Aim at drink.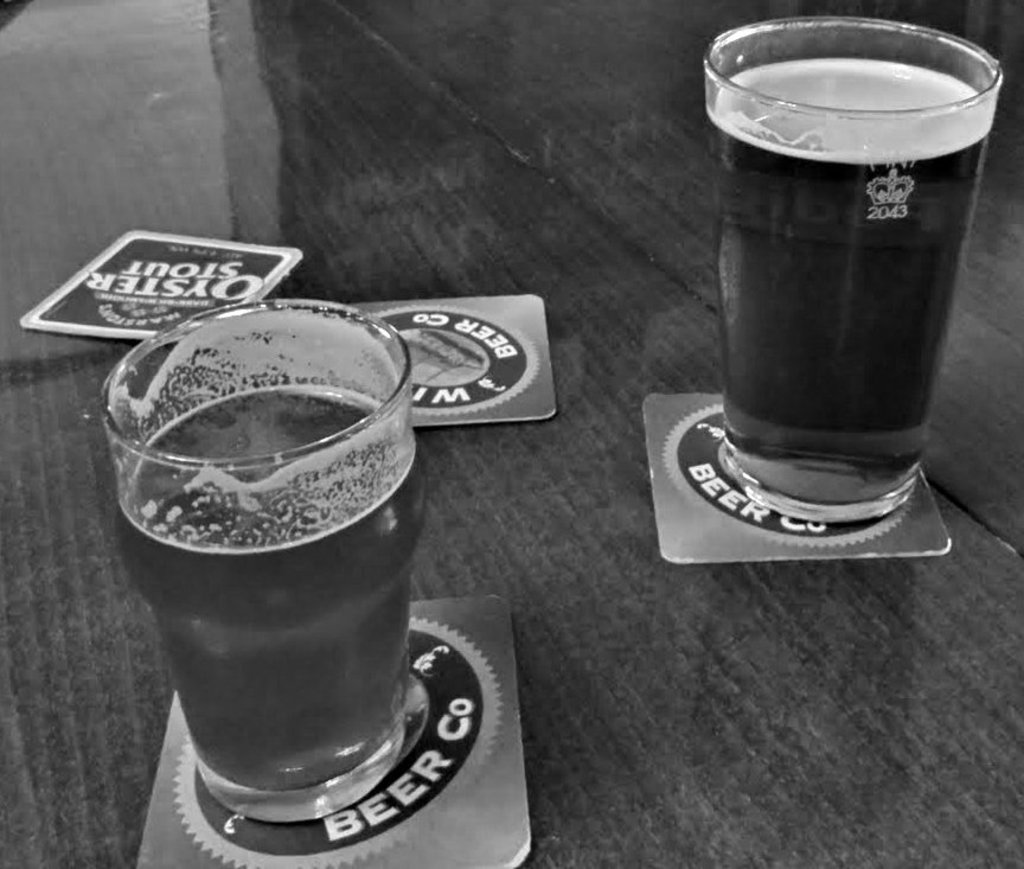
Aimed at Rect(705, 19, 1006, 528).
